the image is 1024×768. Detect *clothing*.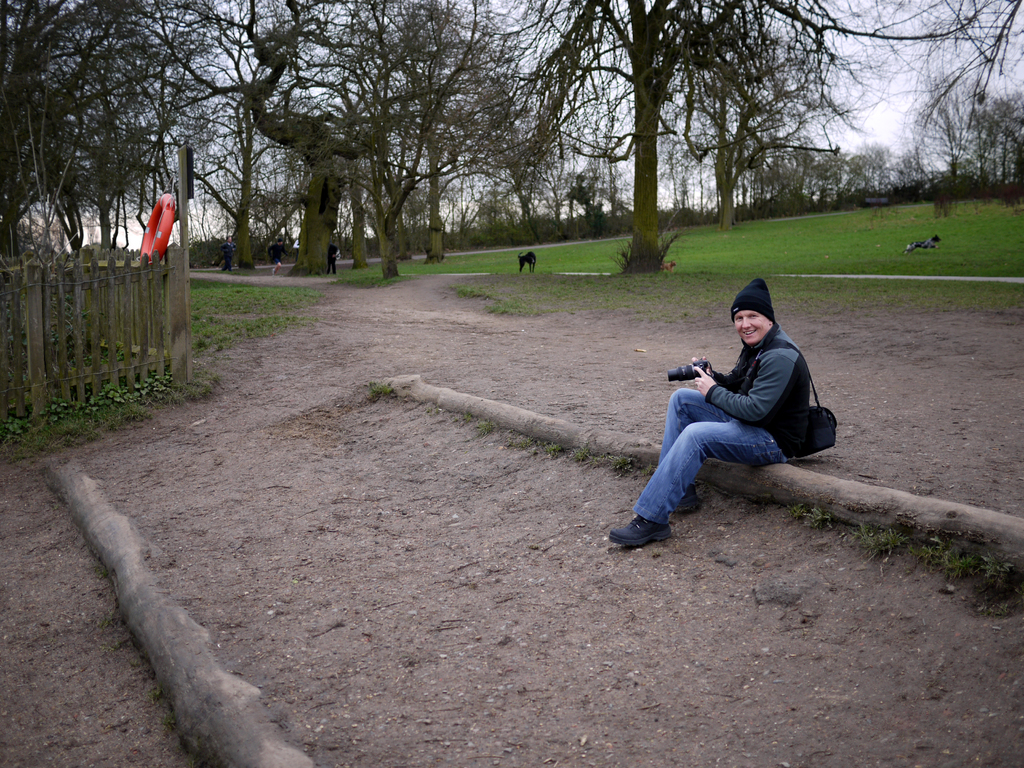
Detection: (x1=628, y1=320, x2=813, y2=527).
